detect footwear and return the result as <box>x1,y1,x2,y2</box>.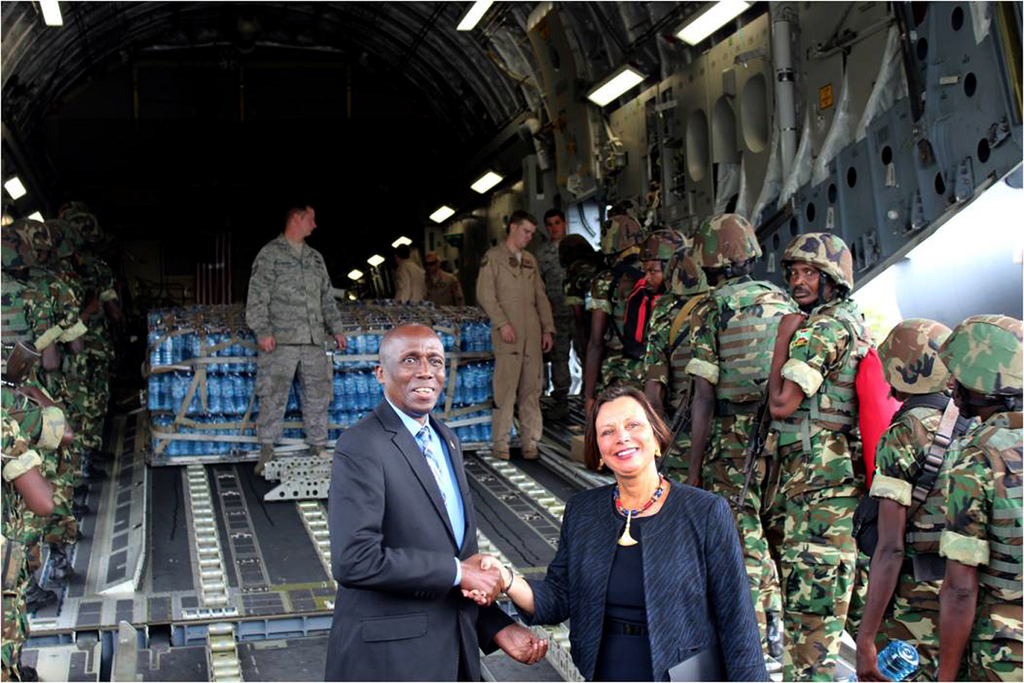
<box>251,437,279,479</box>.
